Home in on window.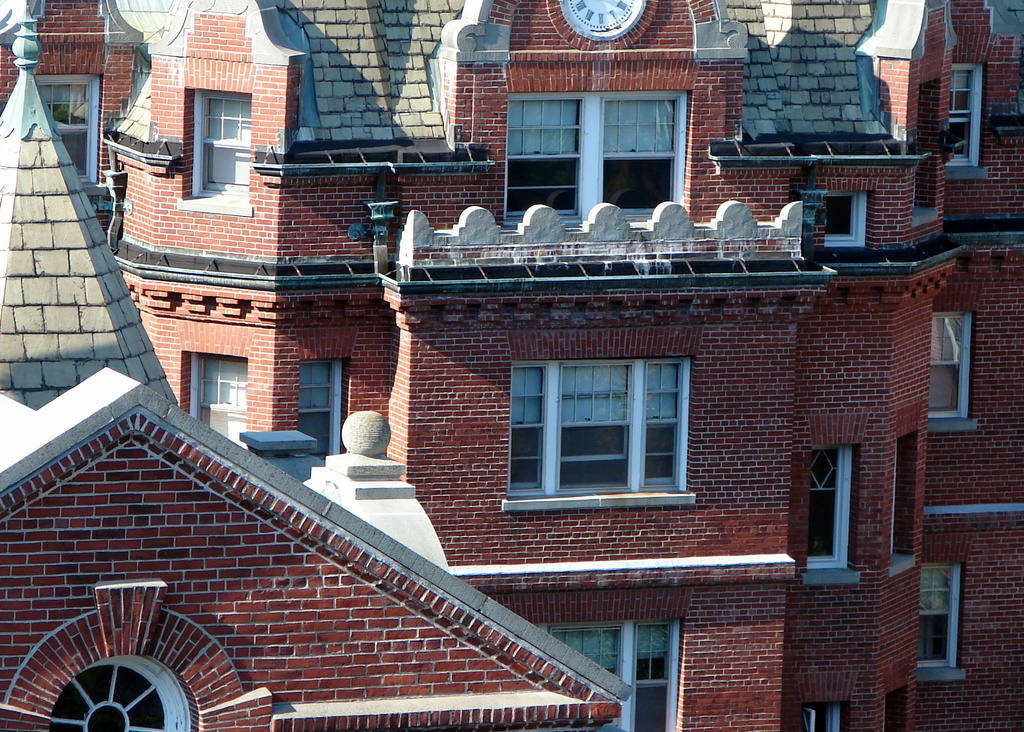
Homed in at {"x1": 509, "y1": 363, "x2": 691, "y2": 488}.
